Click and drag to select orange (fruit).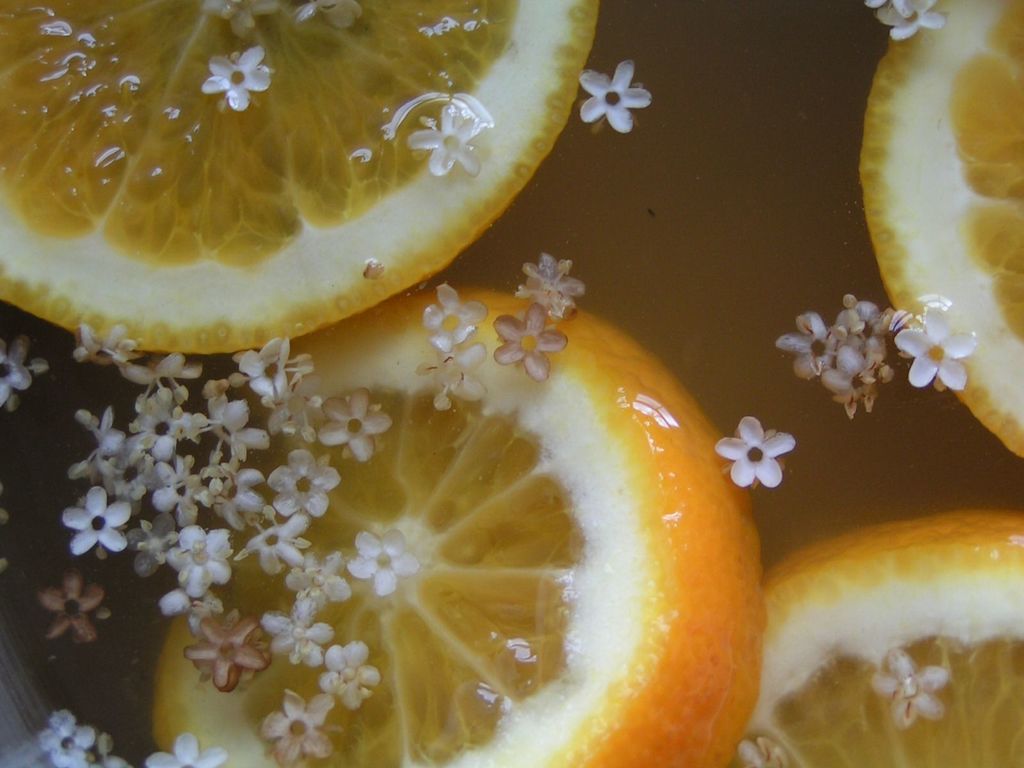
Selection: (left=6, top=2, right=552, bottom=347).
